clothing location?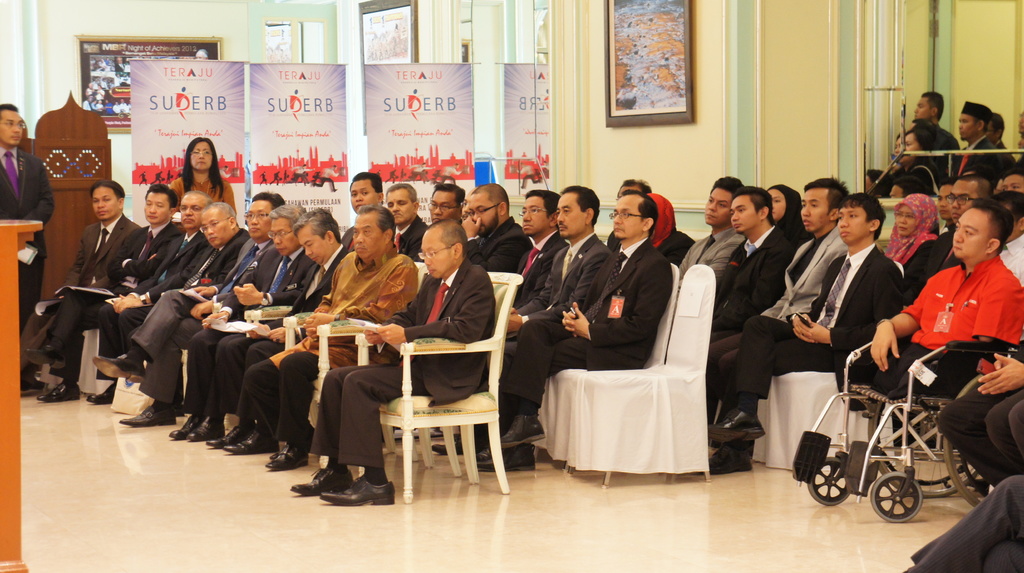
904, 472, 1023, 572
